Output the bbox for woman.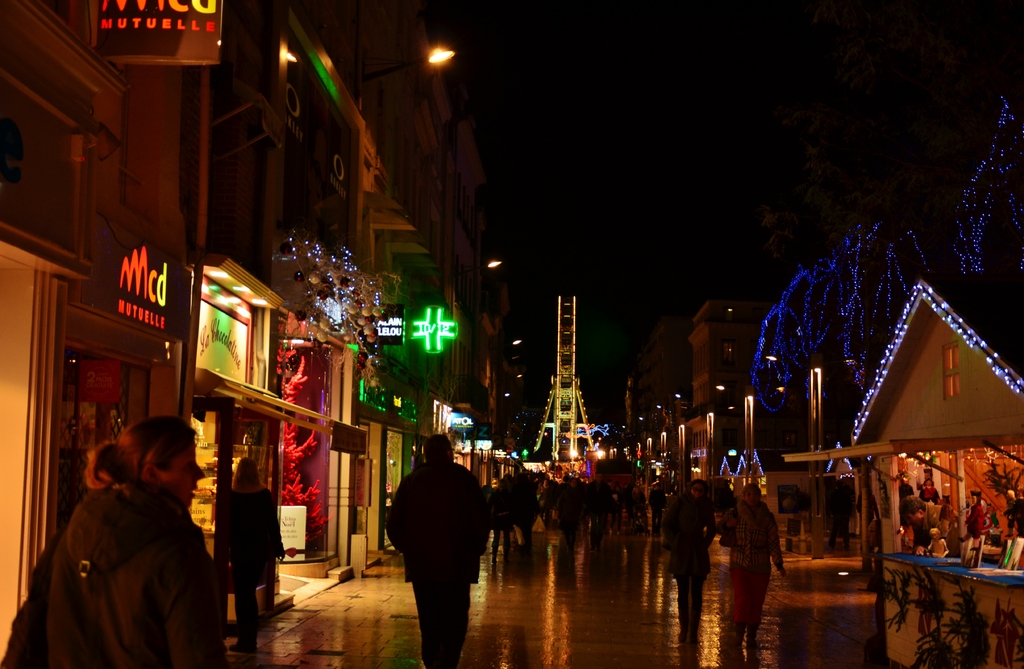
locate(29, 399, 221, 668).
